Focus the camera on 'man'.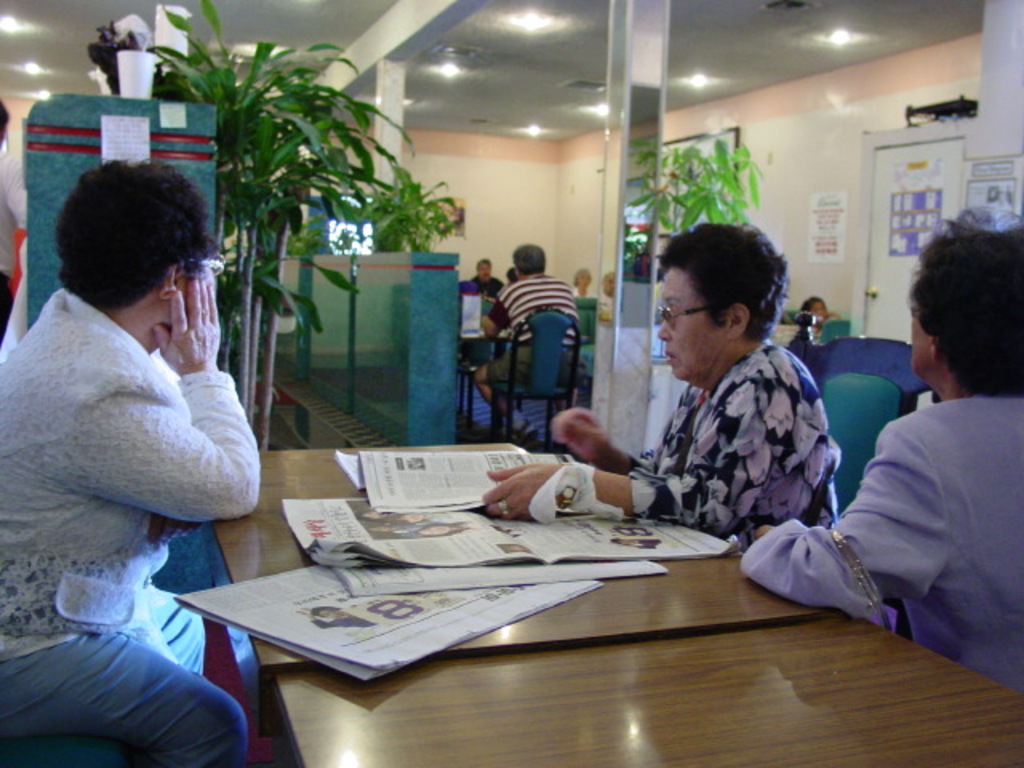
Focus region: [x1=466, y1=256, x2=506, y2=296].
